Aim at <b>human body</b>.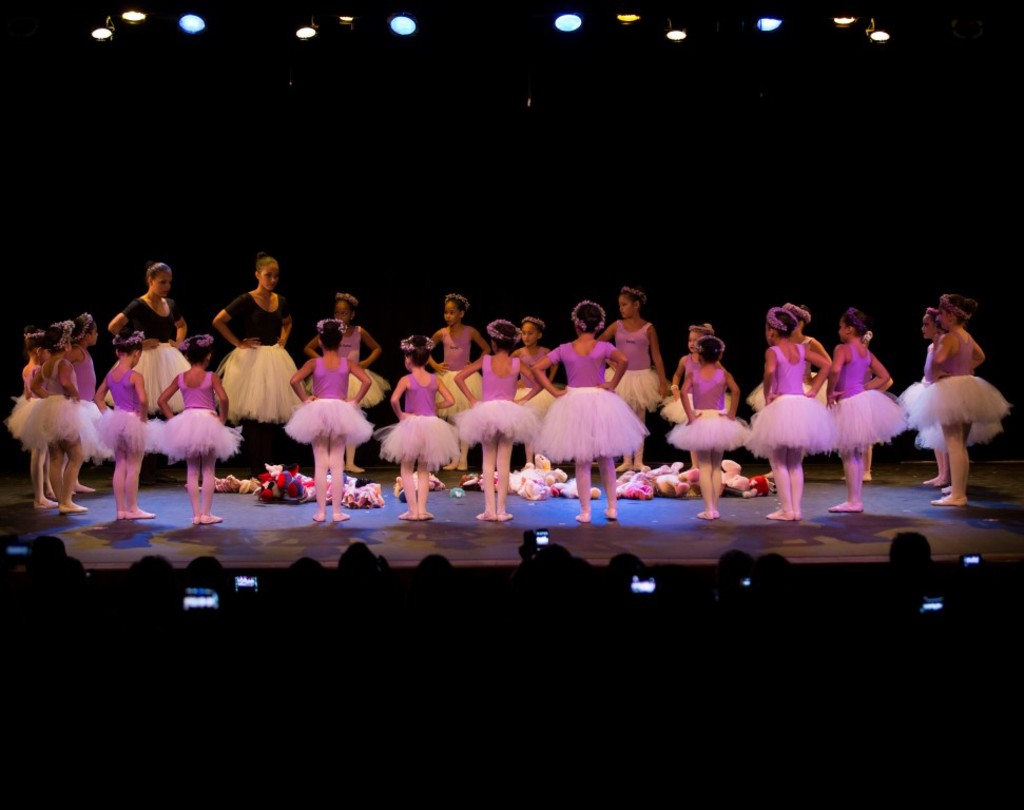
Aimed at crop(429, 323, 489, 472).
